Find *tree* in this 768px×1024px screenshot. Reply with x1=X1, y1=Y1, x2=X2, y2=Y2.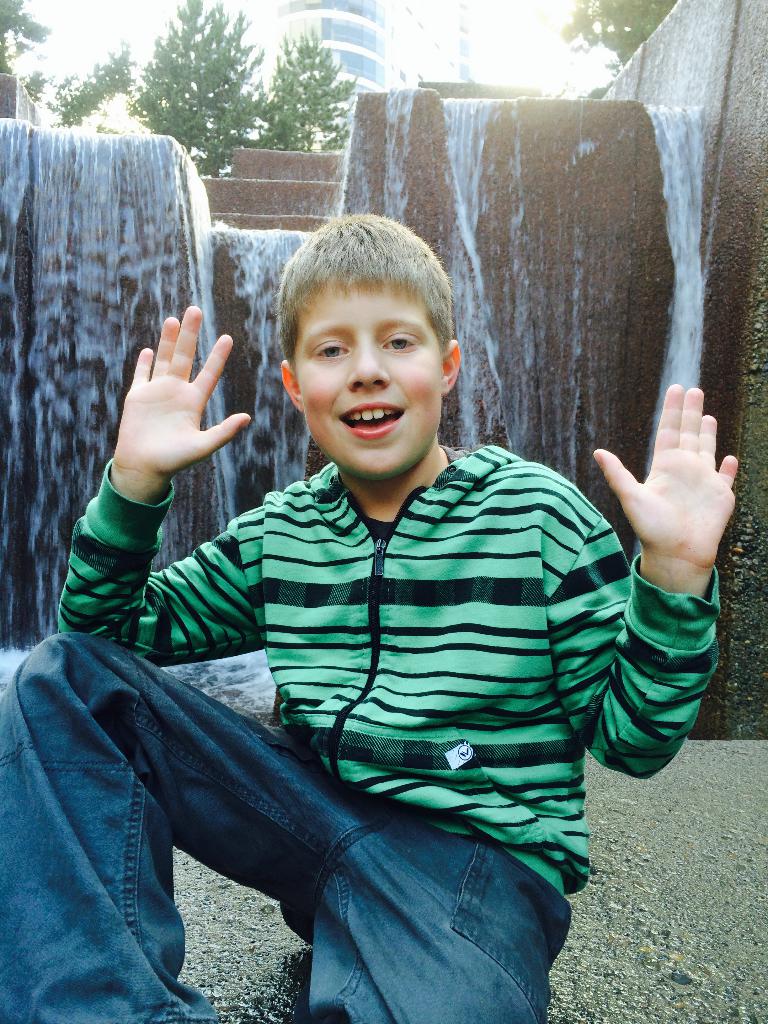
x1=0, y1=0, x2=57, y2=89.
